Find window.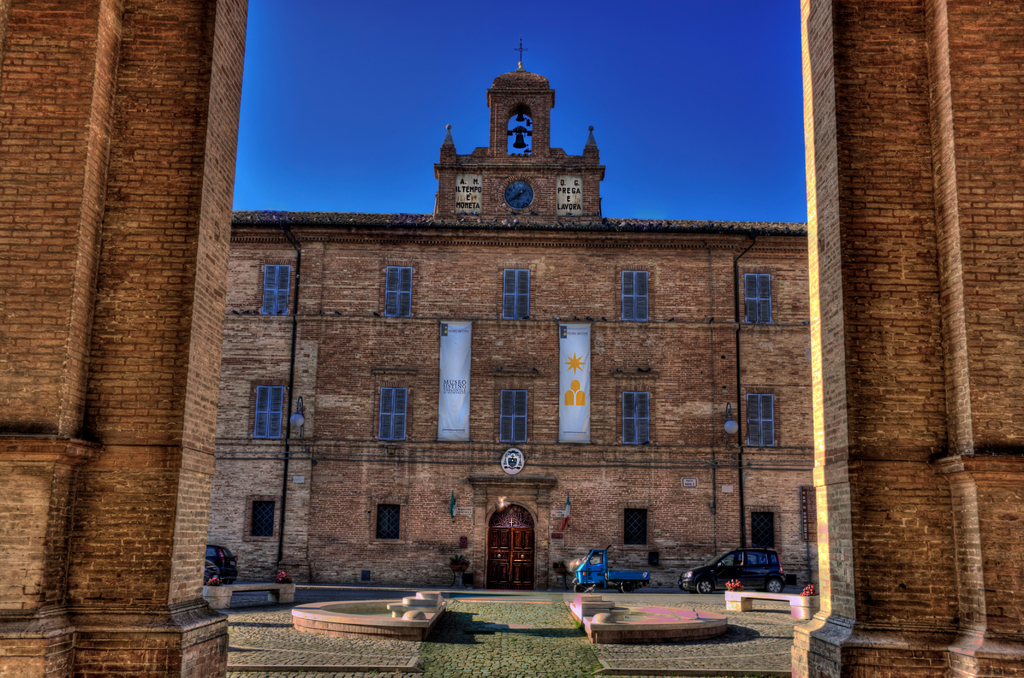
[375,500,404,544].
